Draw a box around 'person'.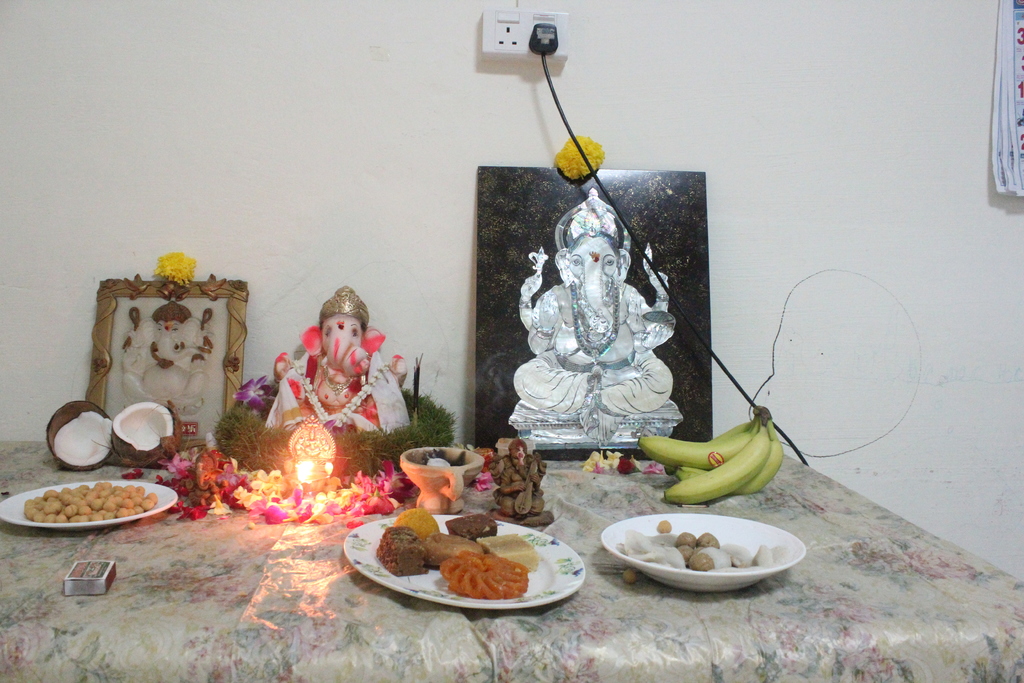
select_region(265, 290, 413, 452).
